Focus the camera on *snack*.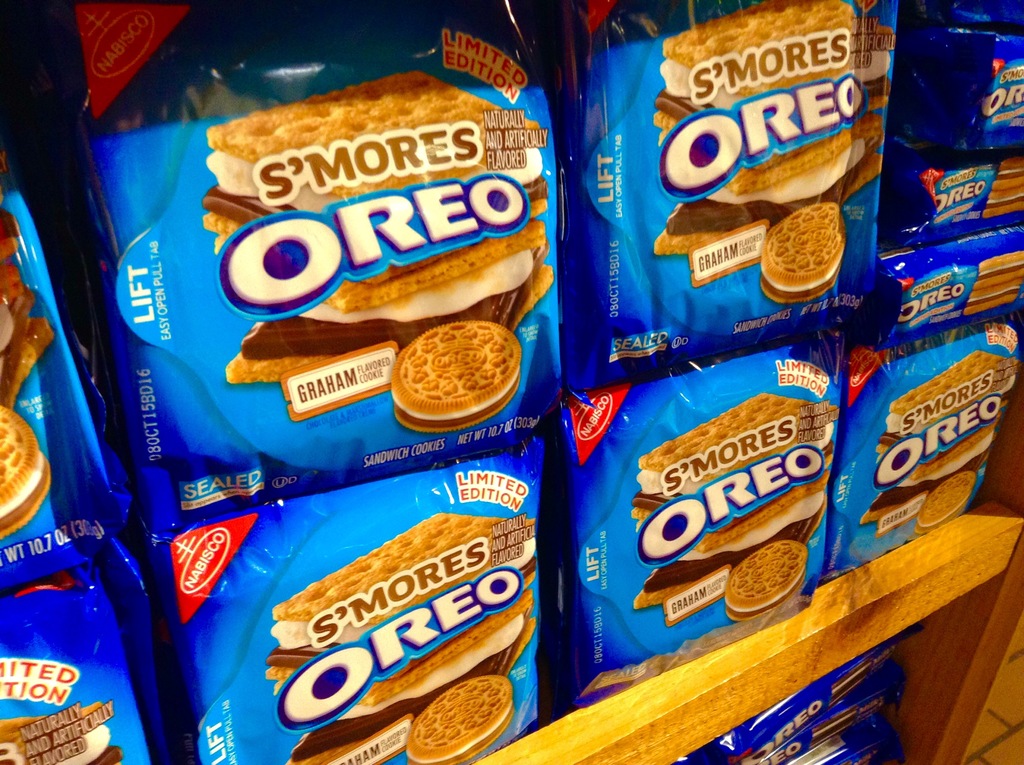
Focus region: rect(764, 207, 853, 298).
